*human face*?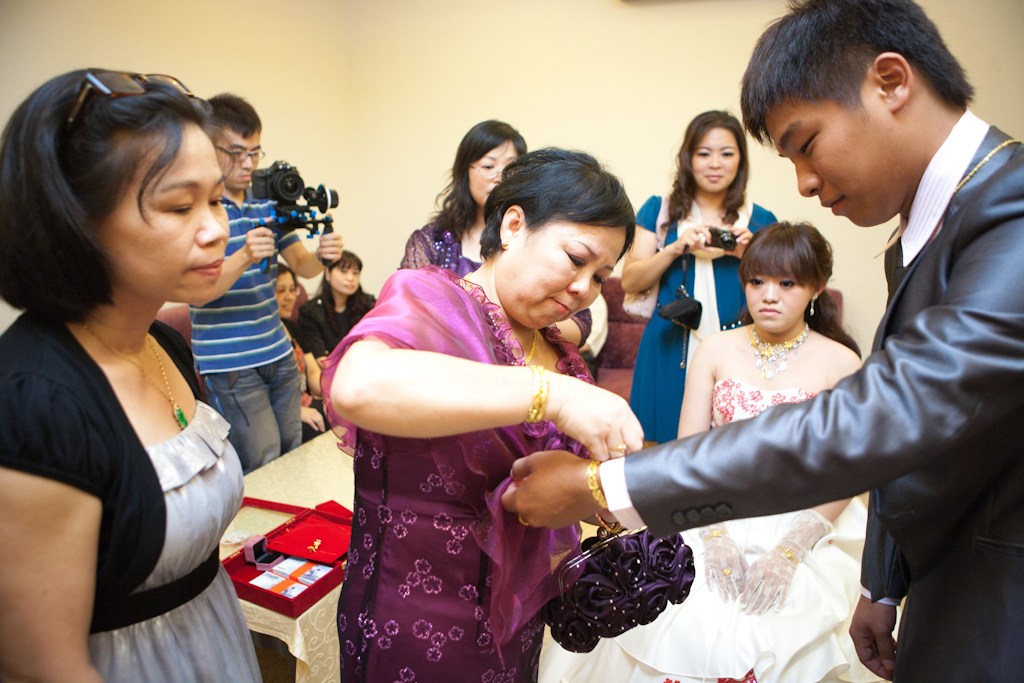
[left=275, top=270, right=295, bottom=322]
